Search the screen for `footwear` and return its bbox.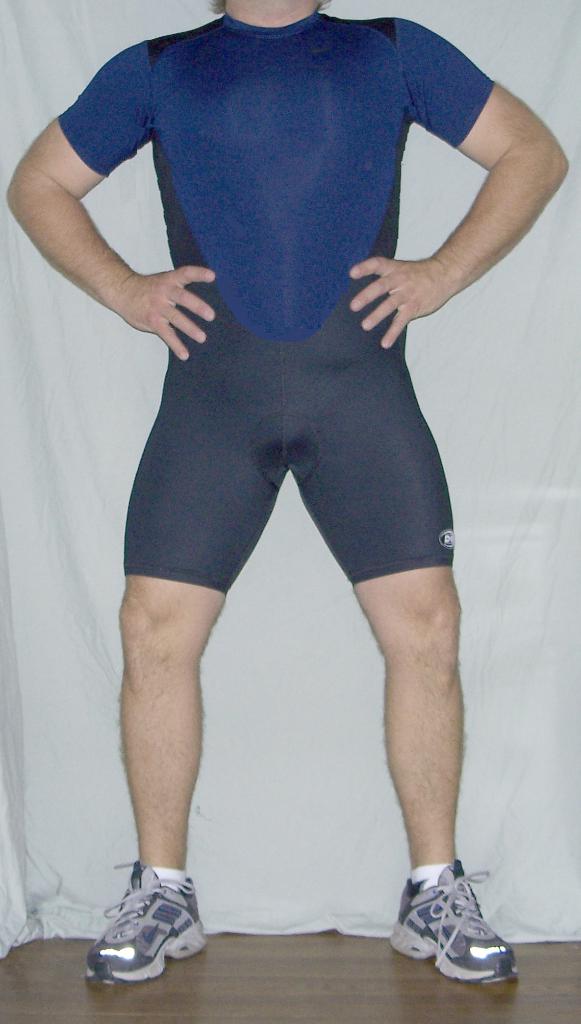
Found: <region>79, 853, 214, 996</region>.
